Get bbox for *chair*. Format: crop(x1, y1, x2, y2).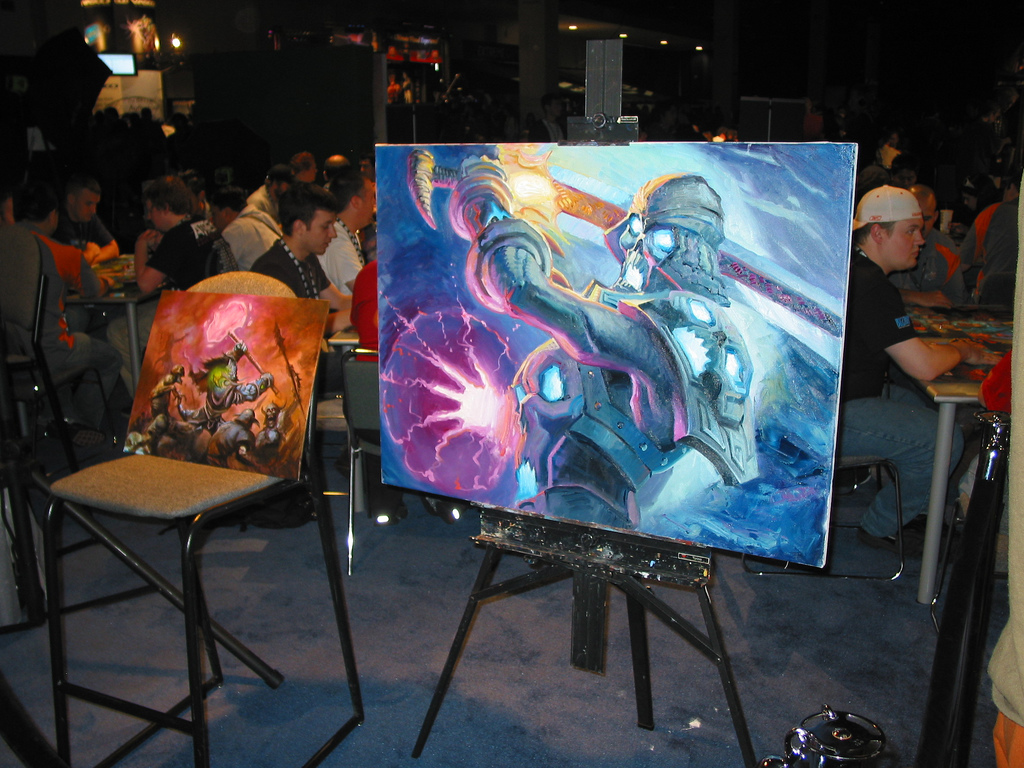
crop(22, 302, 352, 758).
